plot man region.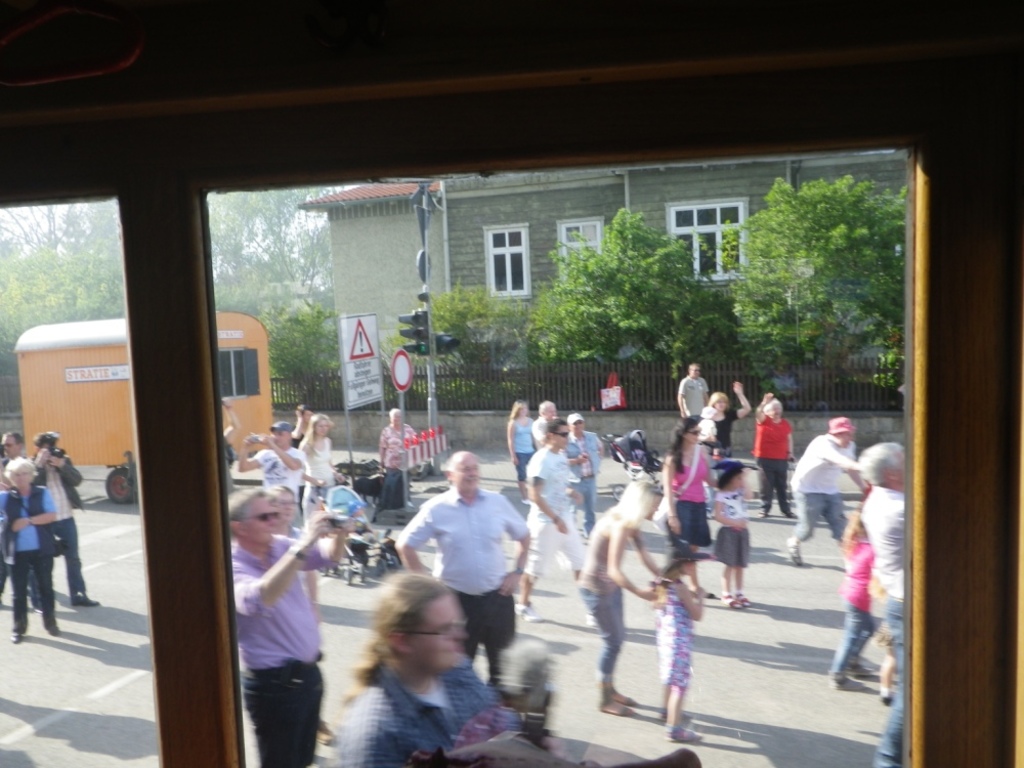
Plotted at (x1=673, y1=365, x2=707, y2=425).
